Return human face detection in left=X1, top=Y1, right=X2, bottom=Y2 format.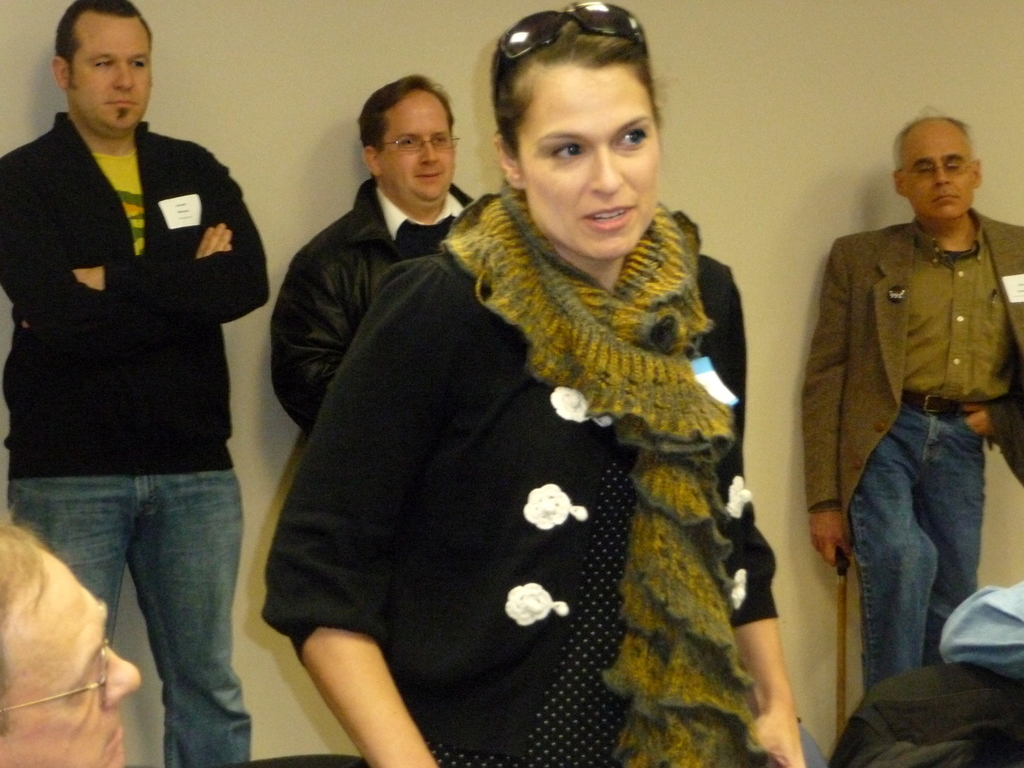
left=904, top=122, right=975, bottom=219.
